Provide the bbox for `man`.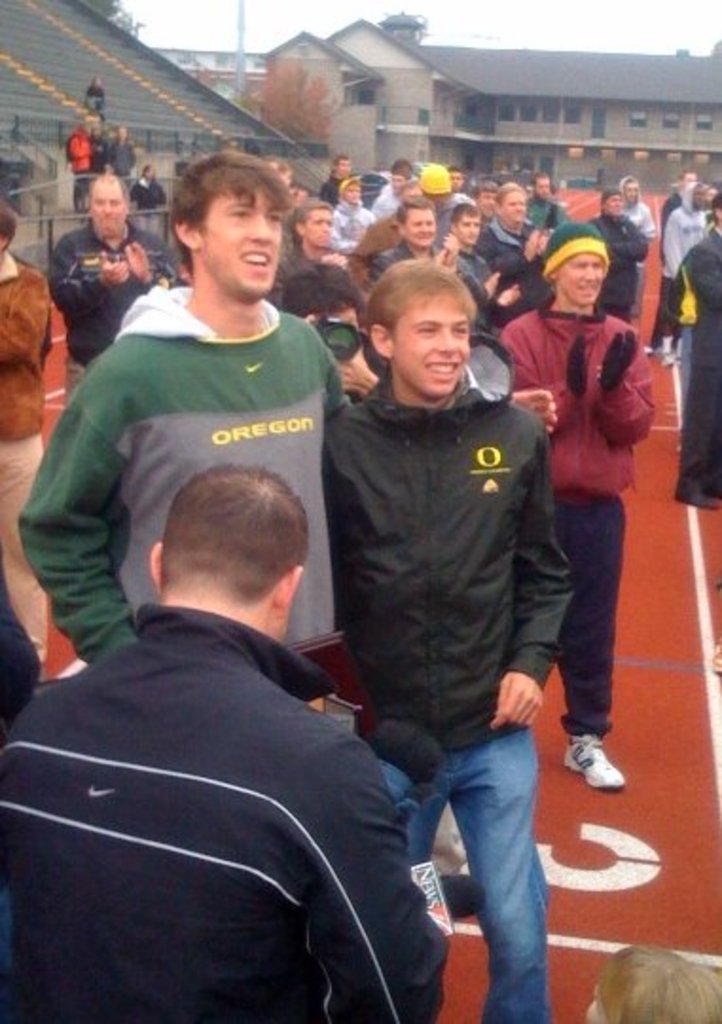
locate(322, 250, 578, 1022).
